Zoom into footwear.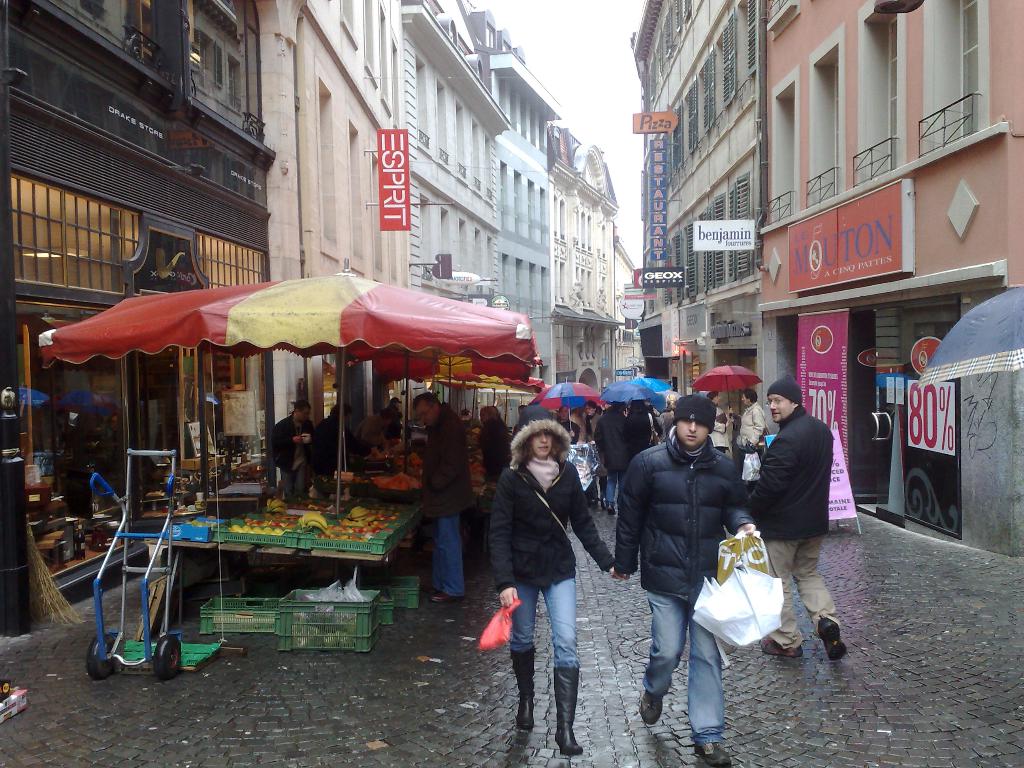
Zoom target: {"left": 515, "top": 644, "right": 536, "bottom": 734}.
